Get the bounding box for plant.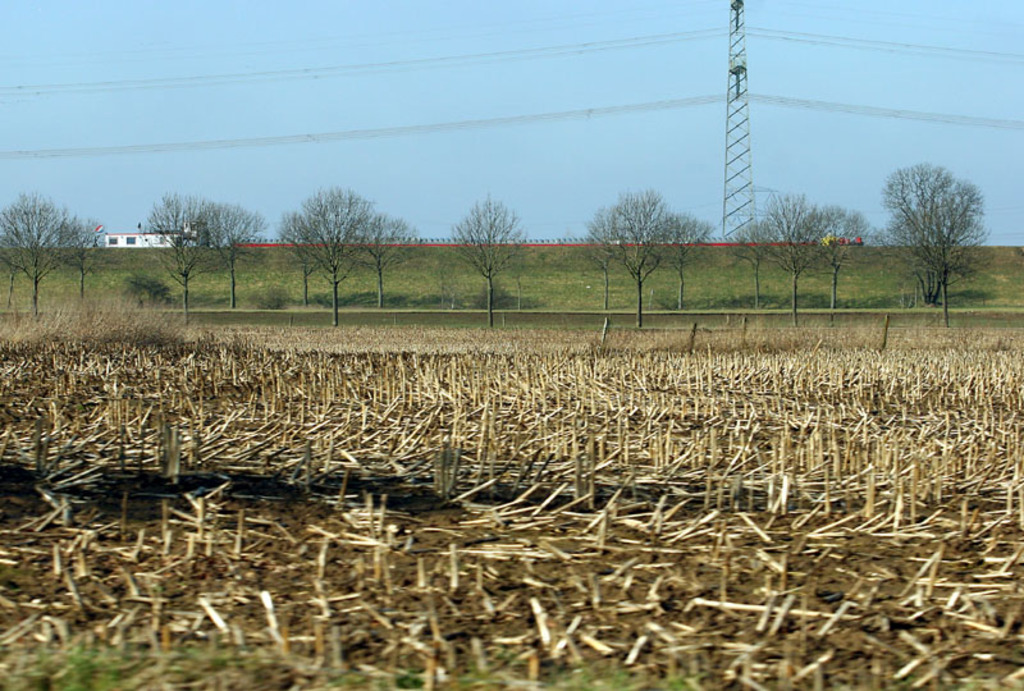
[246, 279, 289, 310].
